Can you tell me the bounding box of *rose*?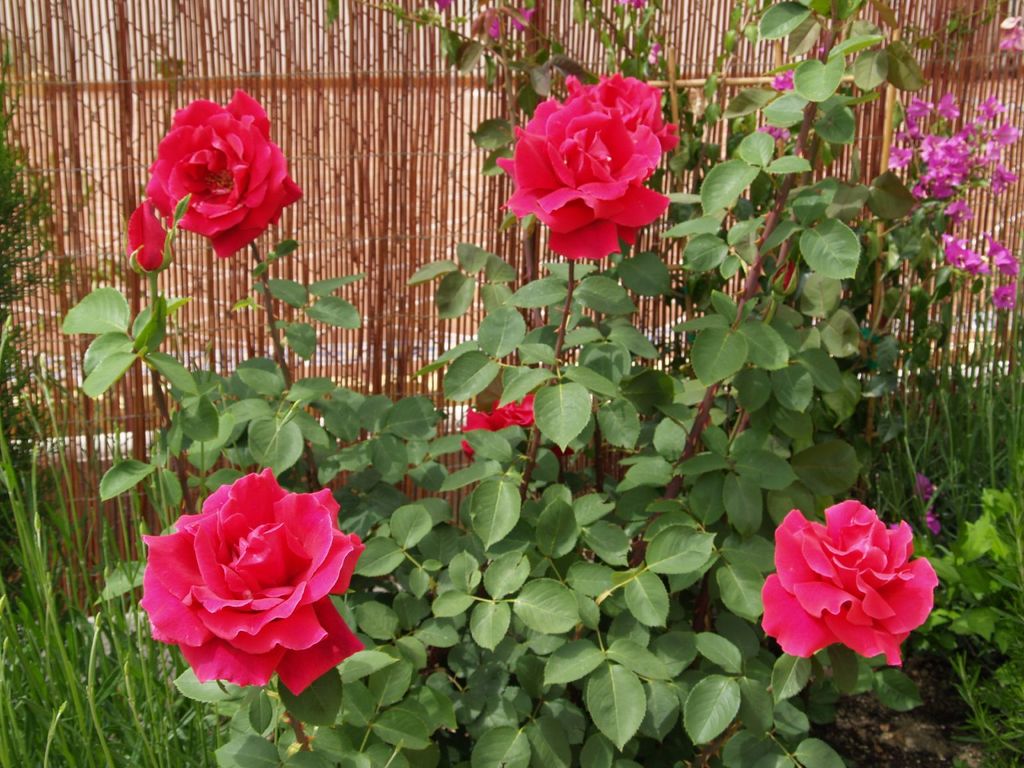
<region>566, 72, 678, 151</region>.
